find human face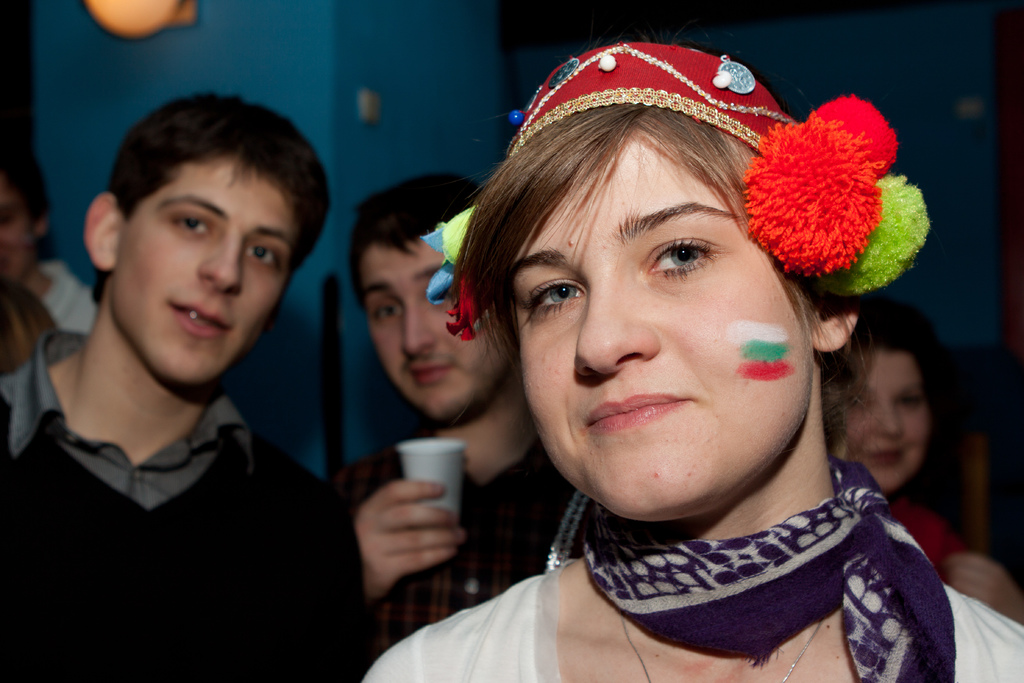
bbox=(368, 234, 510, 402)
